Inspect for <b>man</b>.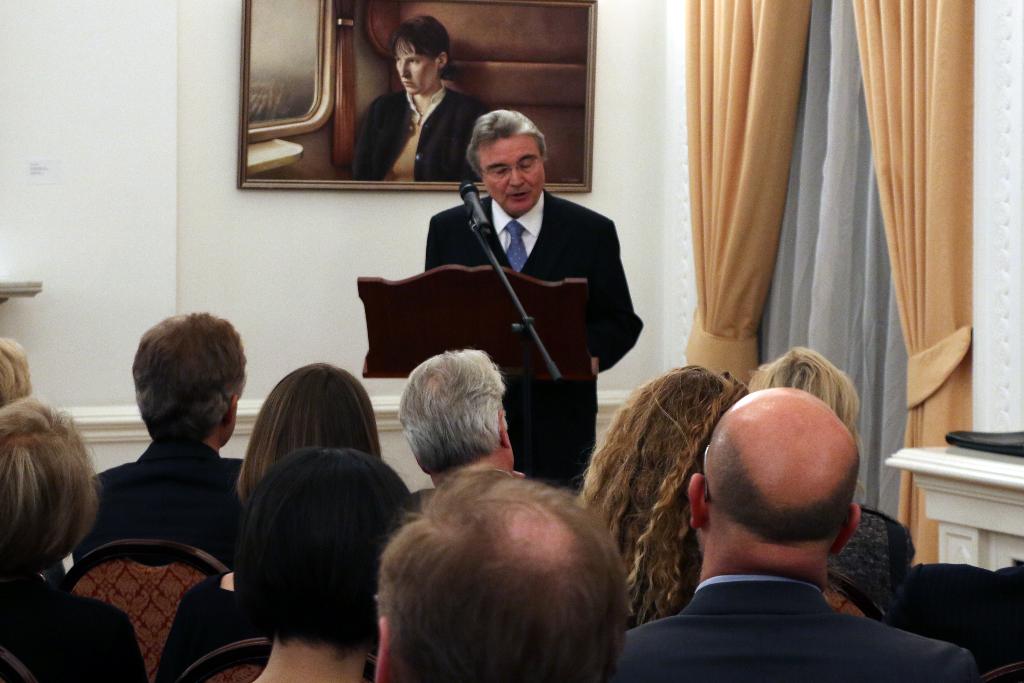
Inspection: detection(618, 347, 952, 670).
